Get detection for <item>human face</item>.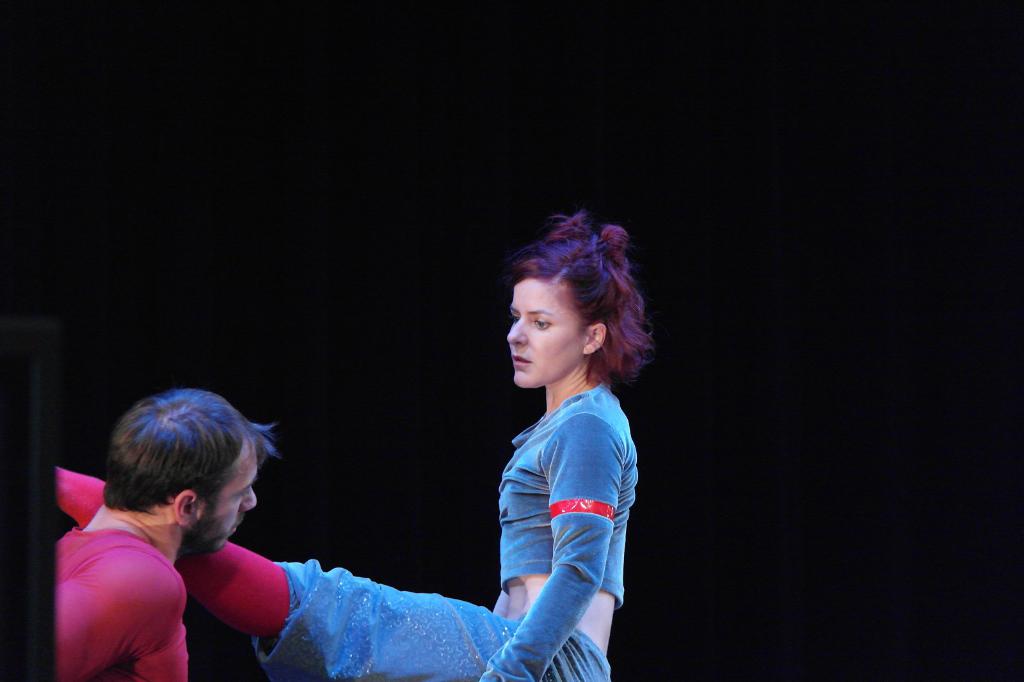
Detection: crop(198, 445, 263, 552).
